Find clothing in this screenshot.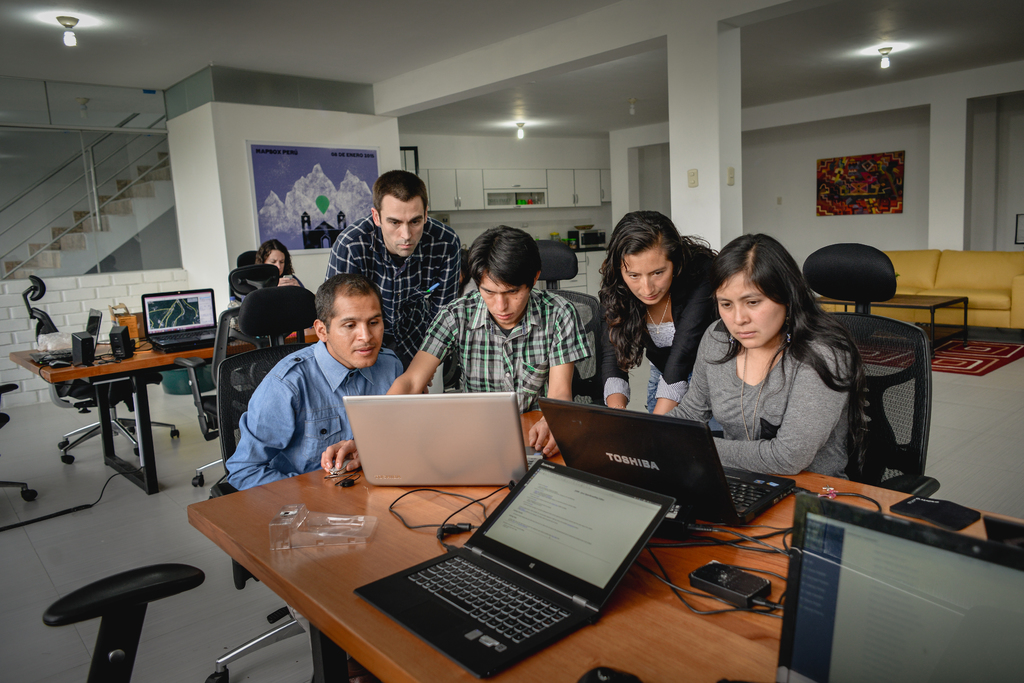
The bounding box for clothing is x1=595, y1=237, x2=717, y2=401.
